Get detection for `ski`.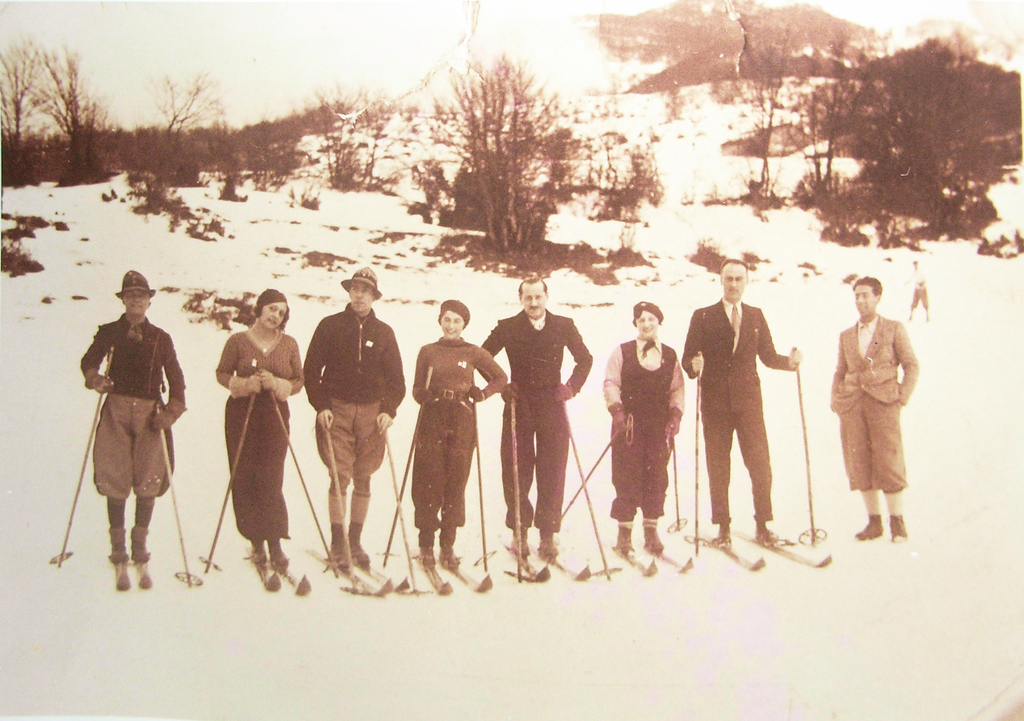
Detection: [x1=239, y1=547, x2=311, y2=596].
